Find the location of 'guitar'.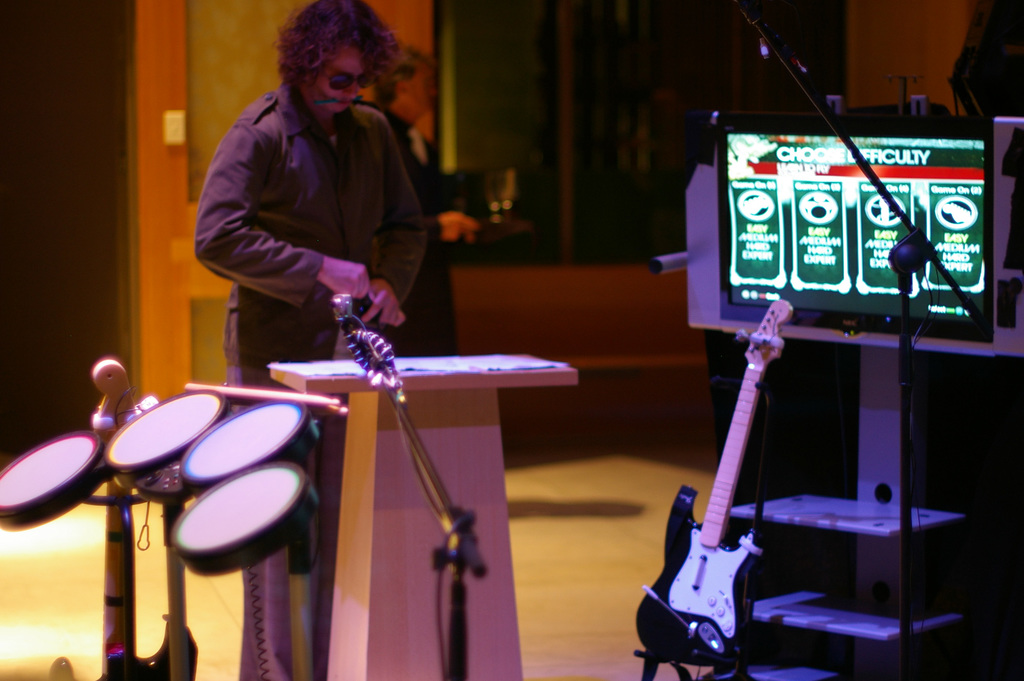
Location: 632, 294, 795, 669.
